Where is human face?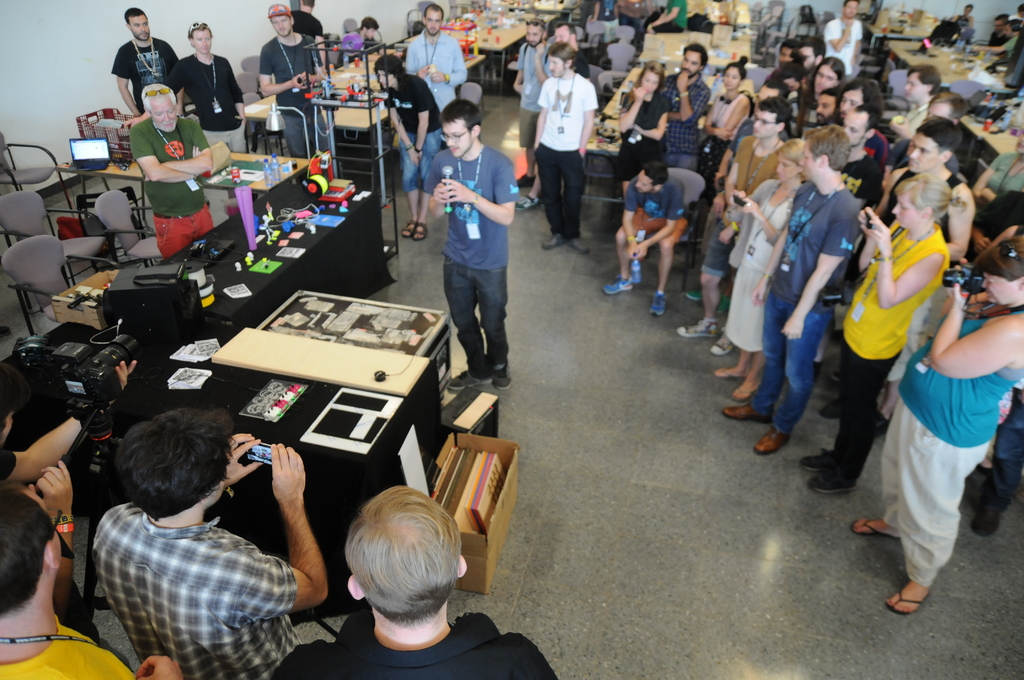
bbox(271, 14, 294, 35).
